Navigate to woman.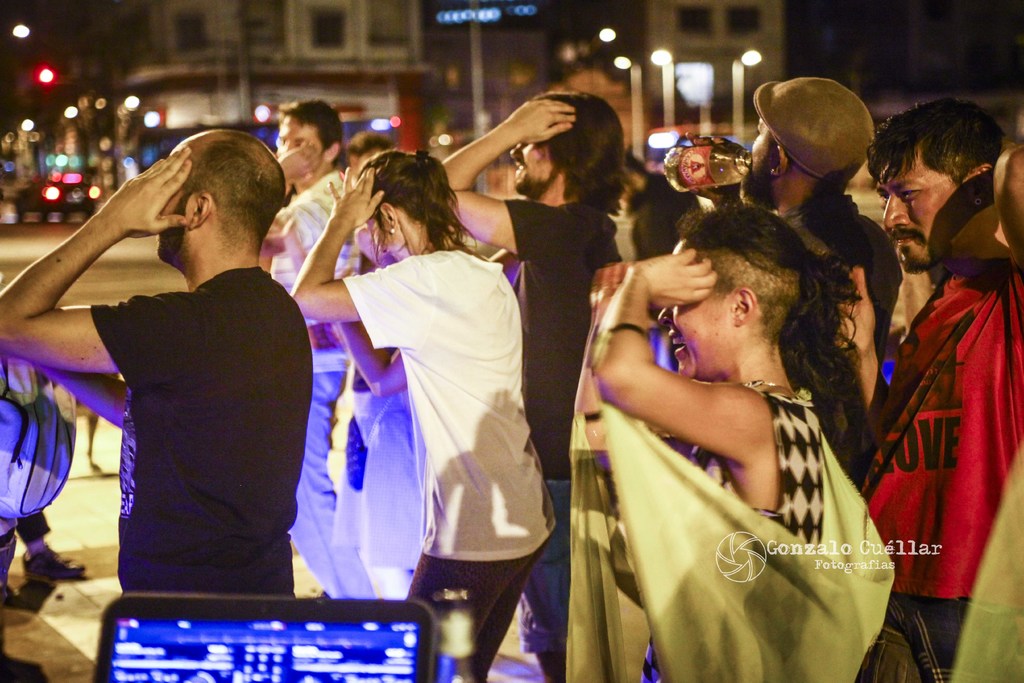
Navigation target: box(590, 204, 892, 682).
